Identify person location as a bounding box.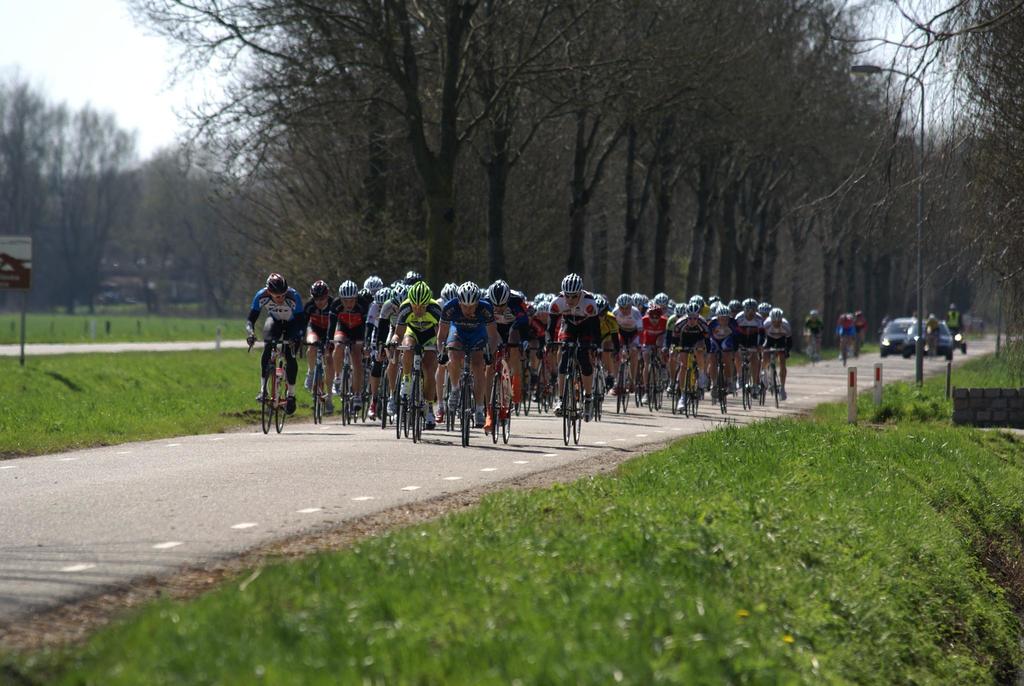
locate(836, 314, 852, 355).
